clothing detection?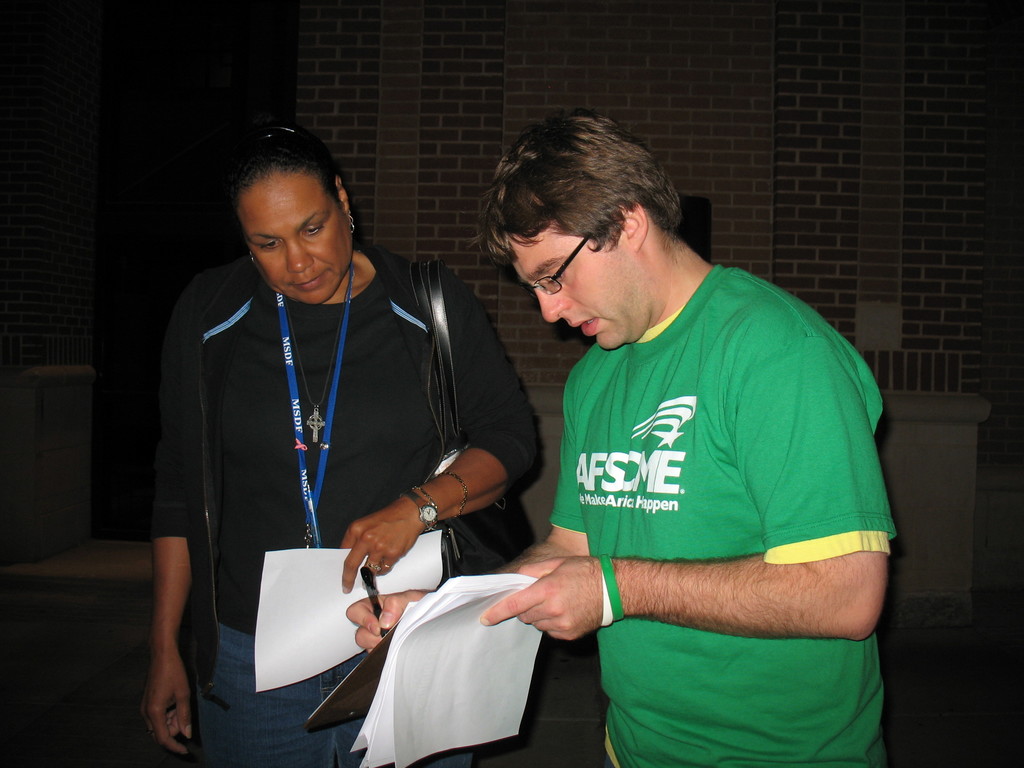
x1=550, y1=266, x2=897, y2=767
